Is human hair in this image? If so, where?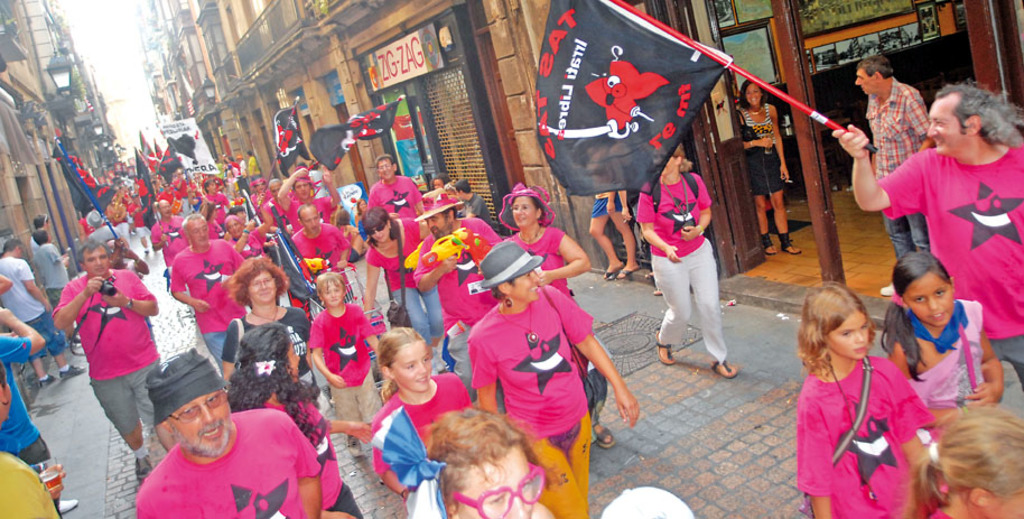
Yes, at region(375, 152, 394, 172).
